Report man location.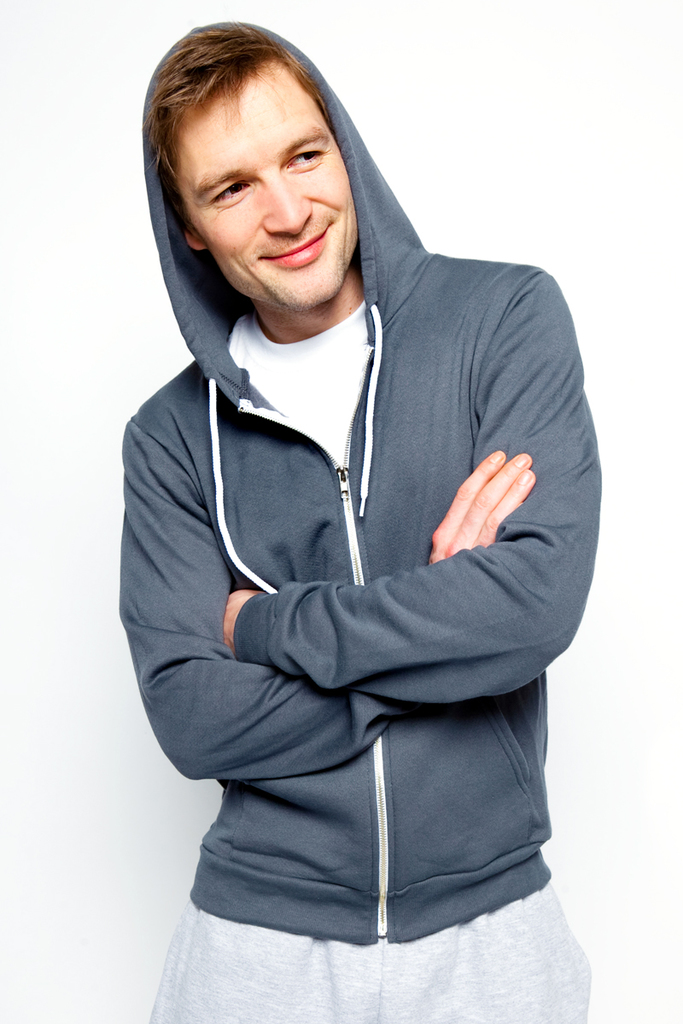
Report: 101 26 633 1010.
